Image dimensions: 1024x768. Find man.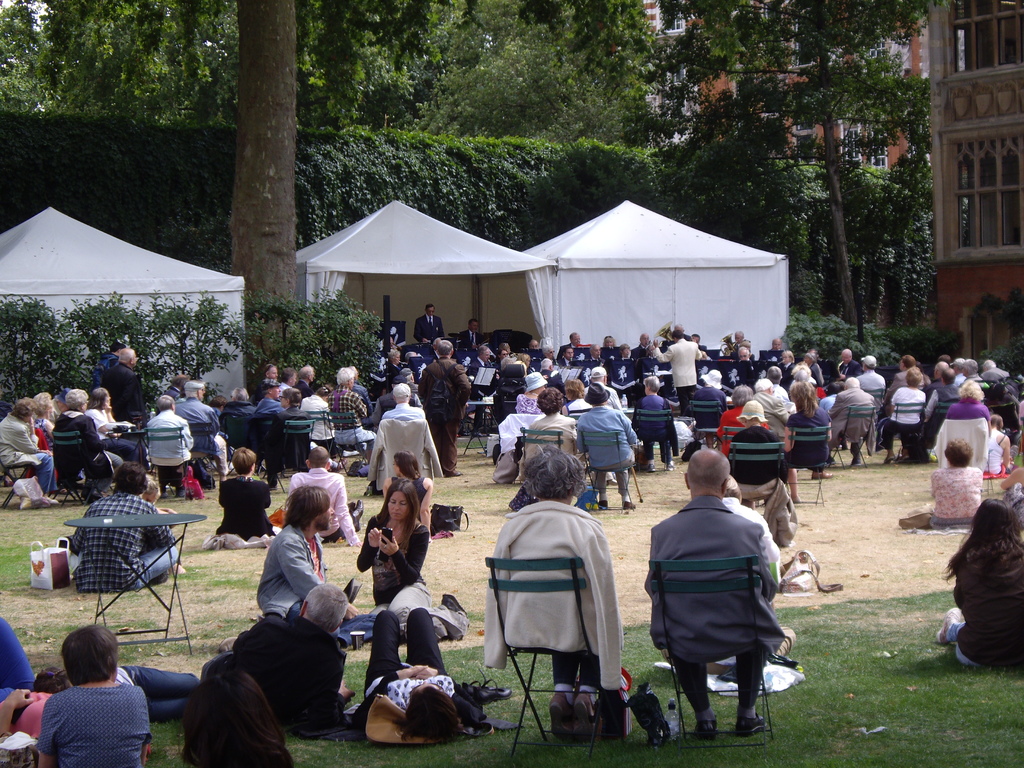
bbox=[572, 378, 644, 504].
